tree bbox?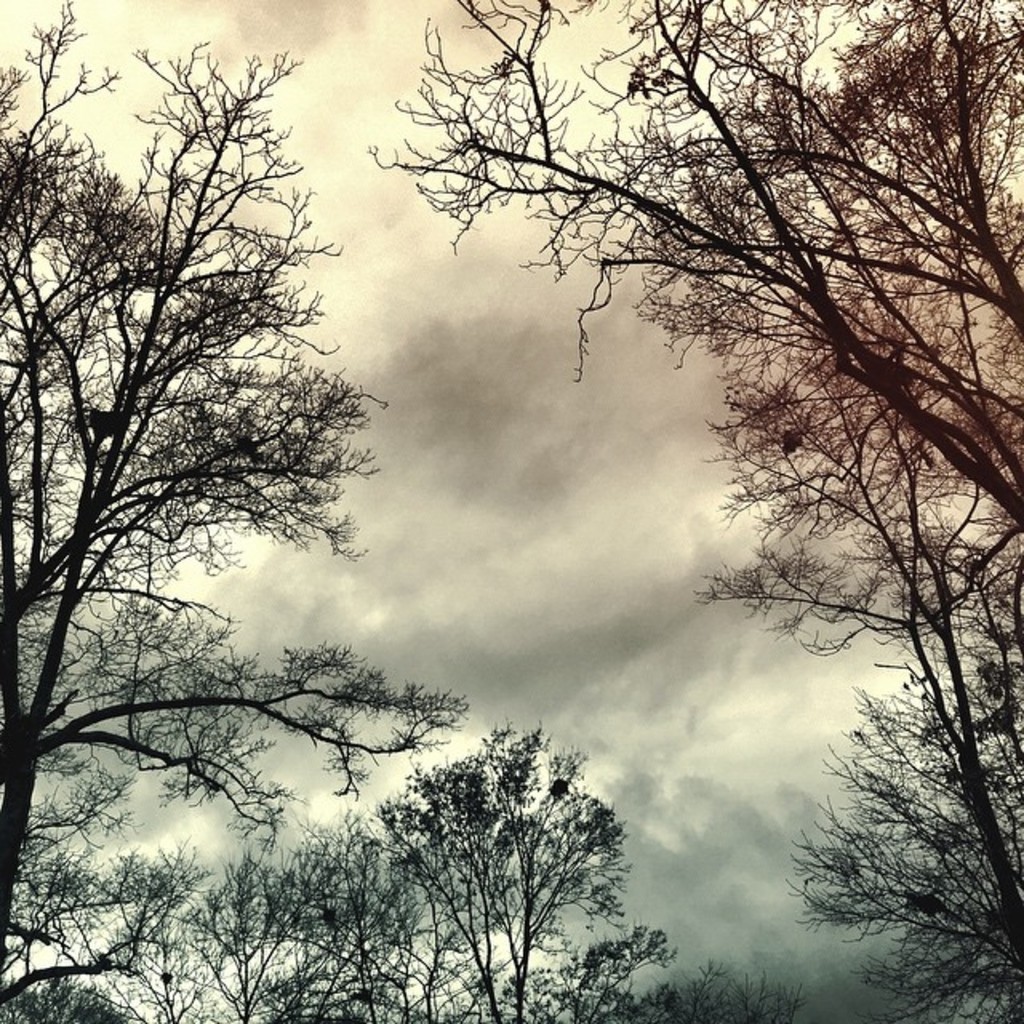
[0,0,480,979]
